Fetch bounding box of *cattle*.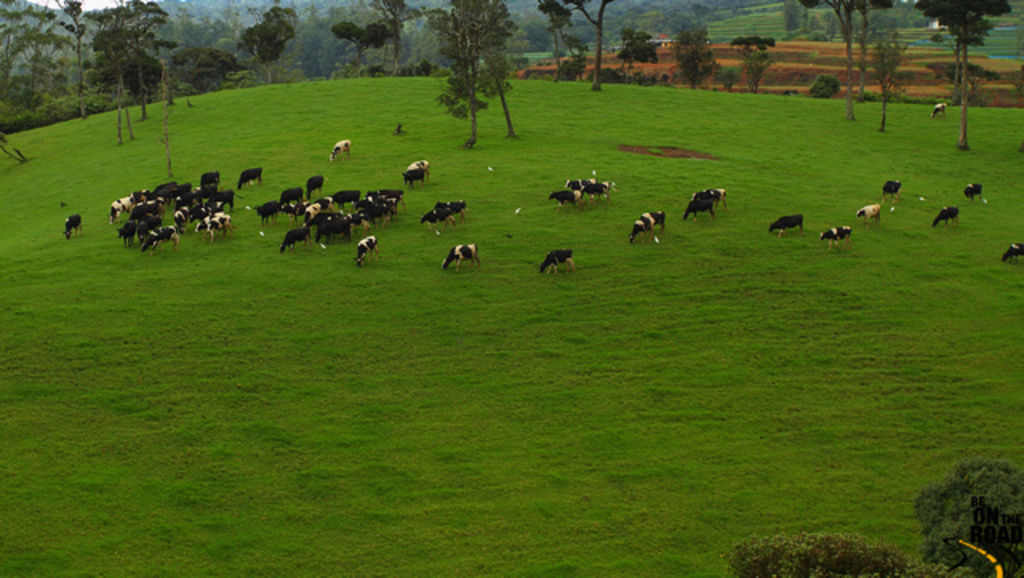
Bbox: 302:200:325:224.
